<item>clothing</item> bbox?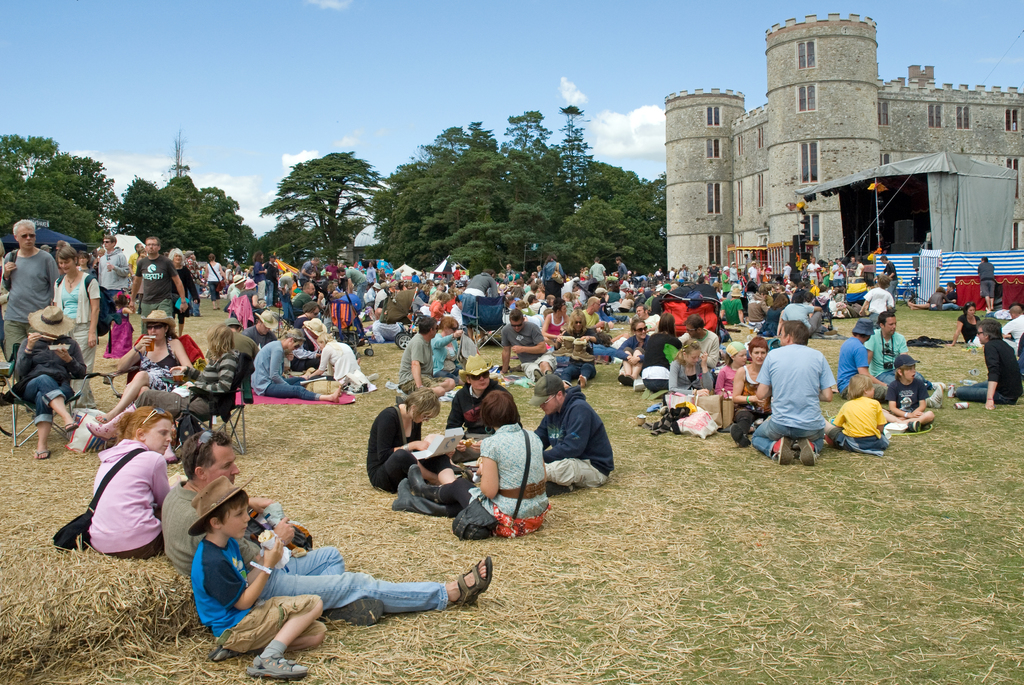
[309, 335, 375, 398]
